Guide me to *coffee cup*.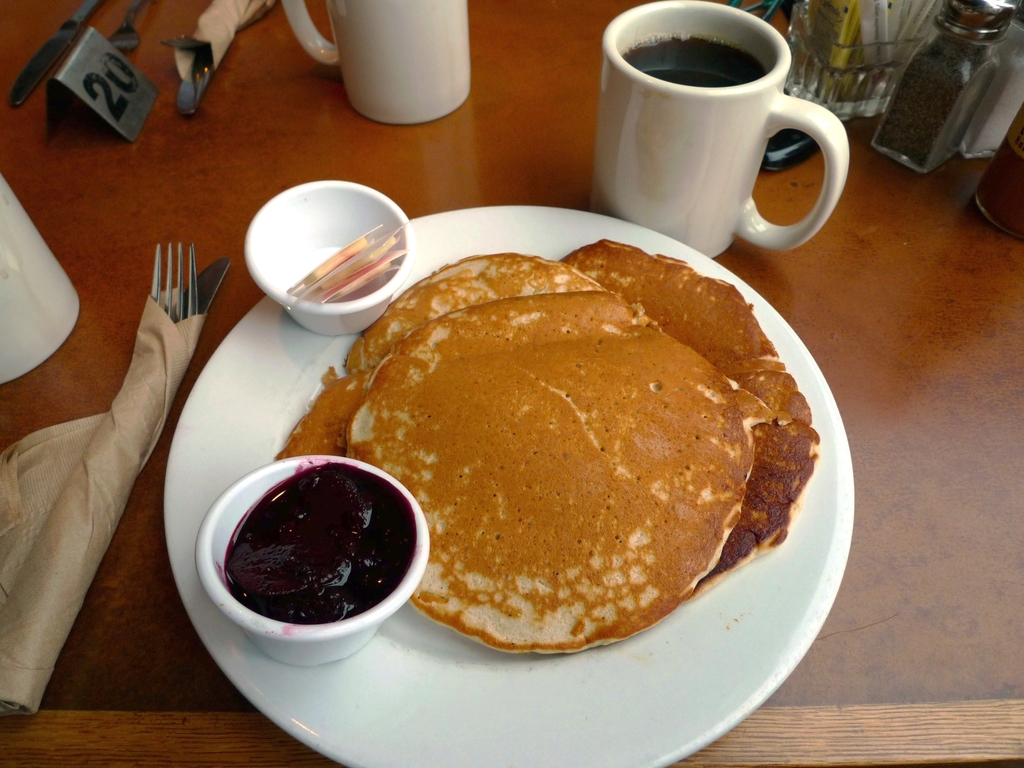
Guidance: BBox(278, 0, 468, 125).
